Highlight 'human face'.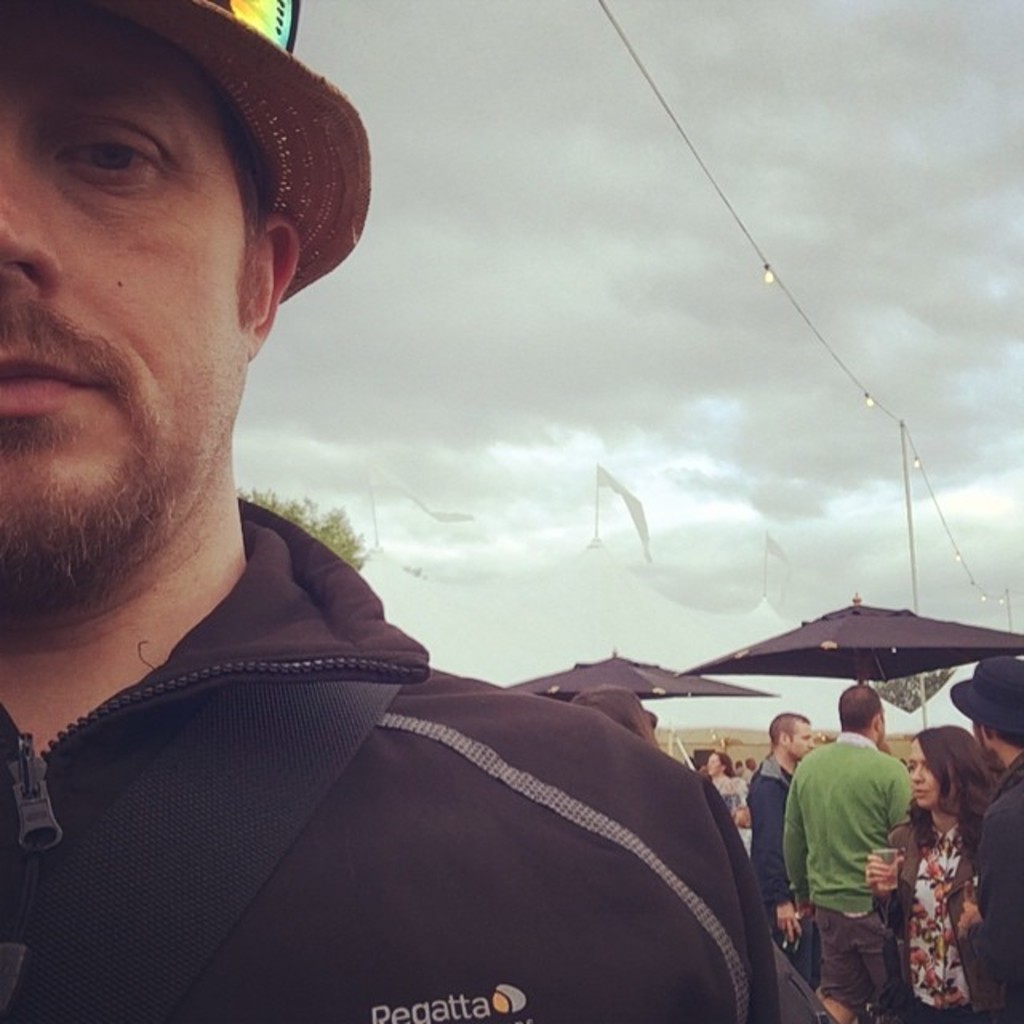
Highlighted region: detection(789, 717, 814, 763).
